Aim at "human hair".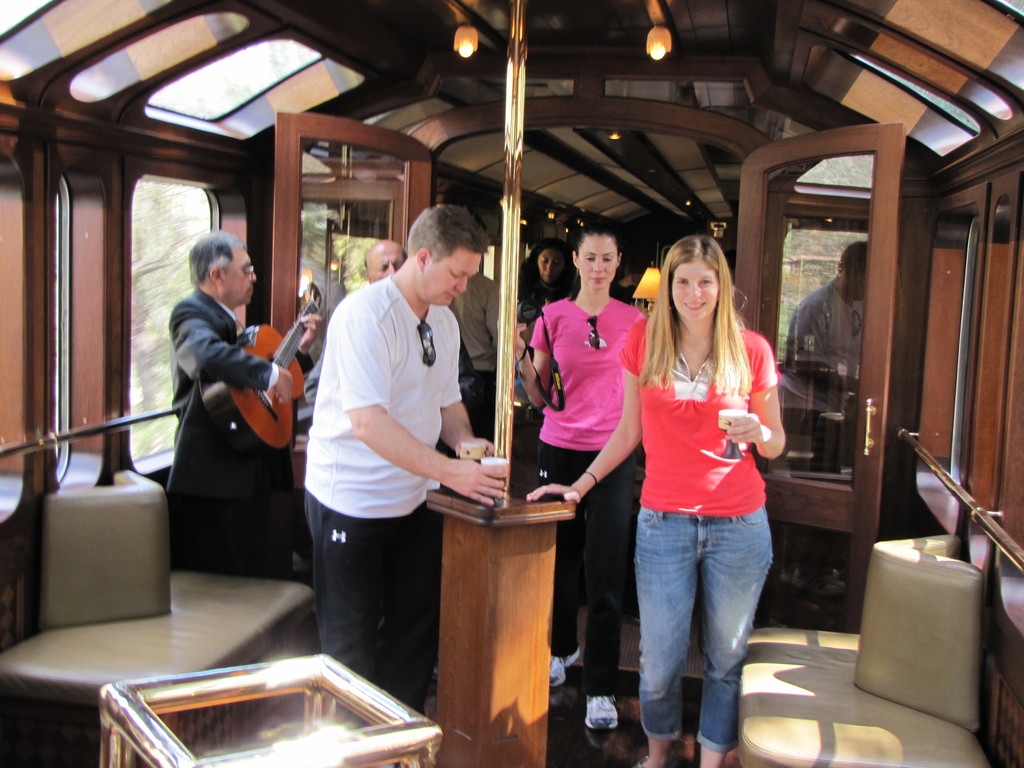
Aimed at 575/218/620/253.
